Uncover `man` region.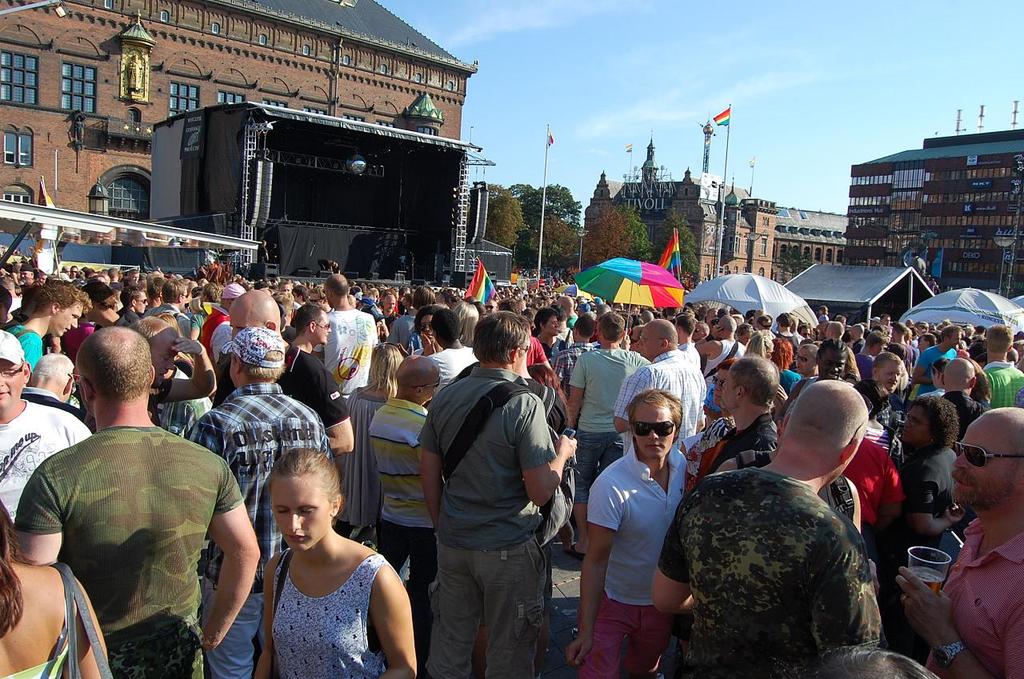
Uncovered: bbox(959, 358, 987, 411).
